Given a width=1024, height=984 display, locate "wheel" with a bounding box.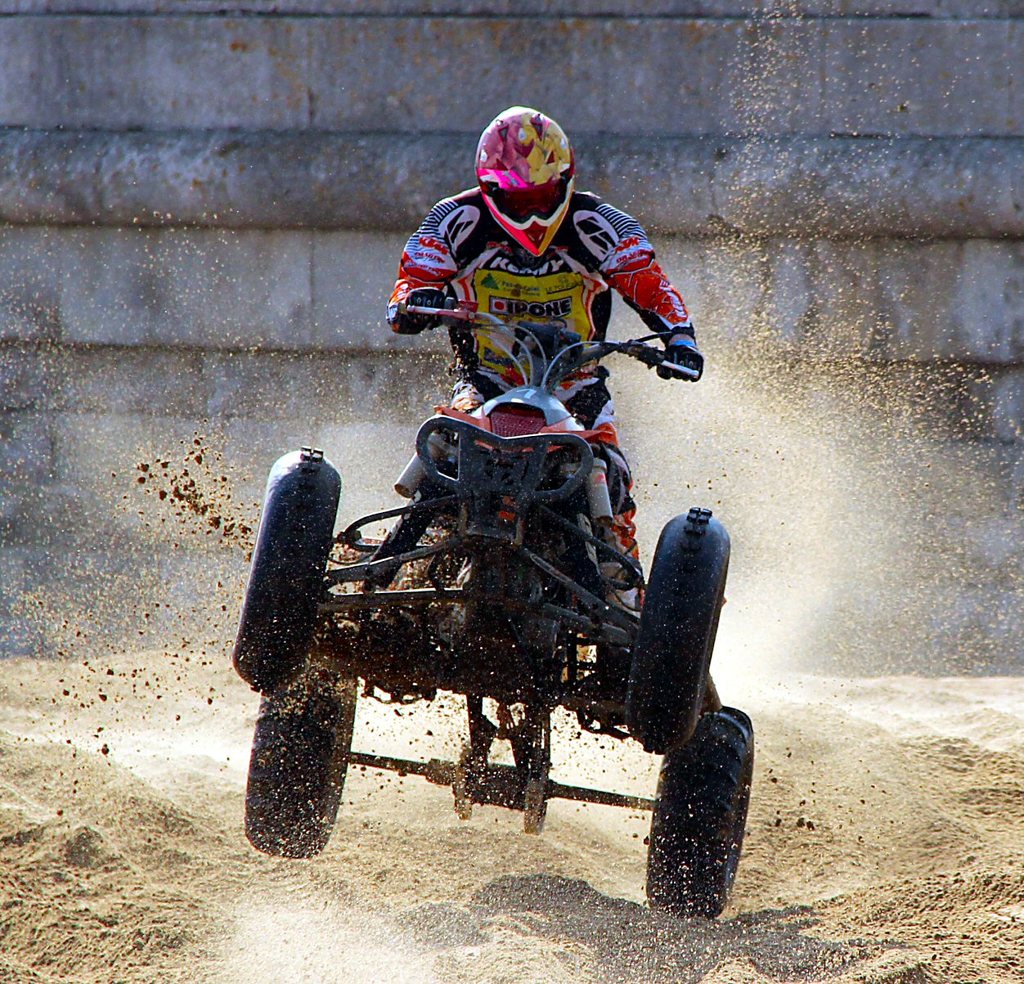
Located: bbox(242, 664, 354, 860).
